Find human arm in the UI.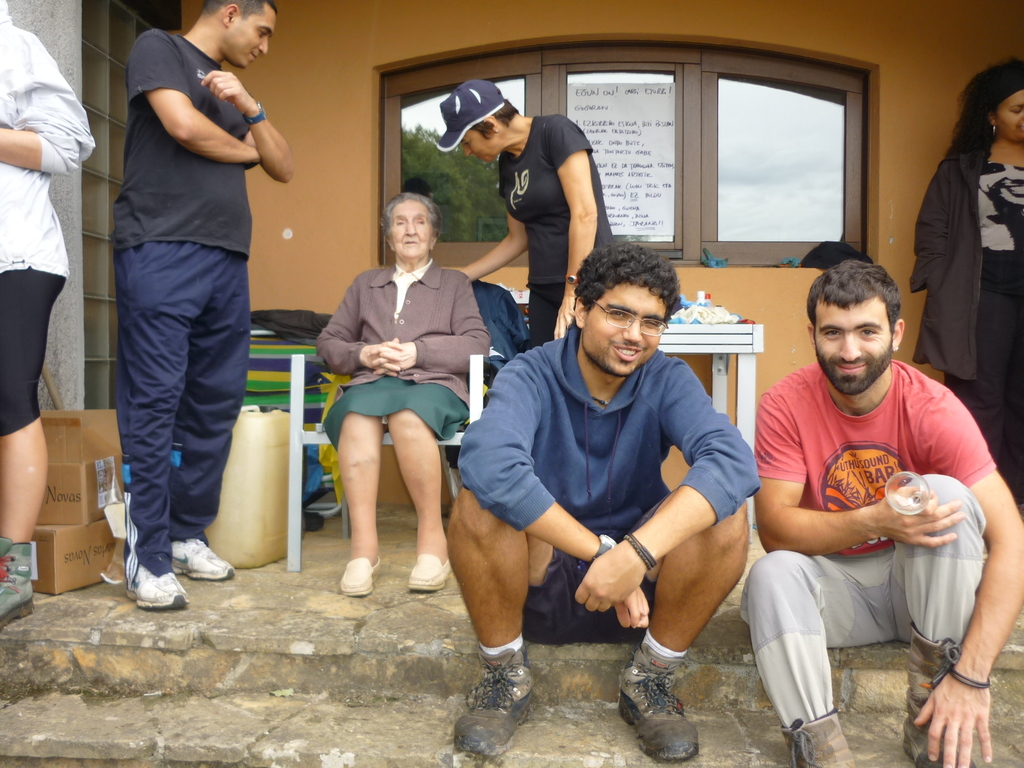
UI element at 458:361:652:632.
